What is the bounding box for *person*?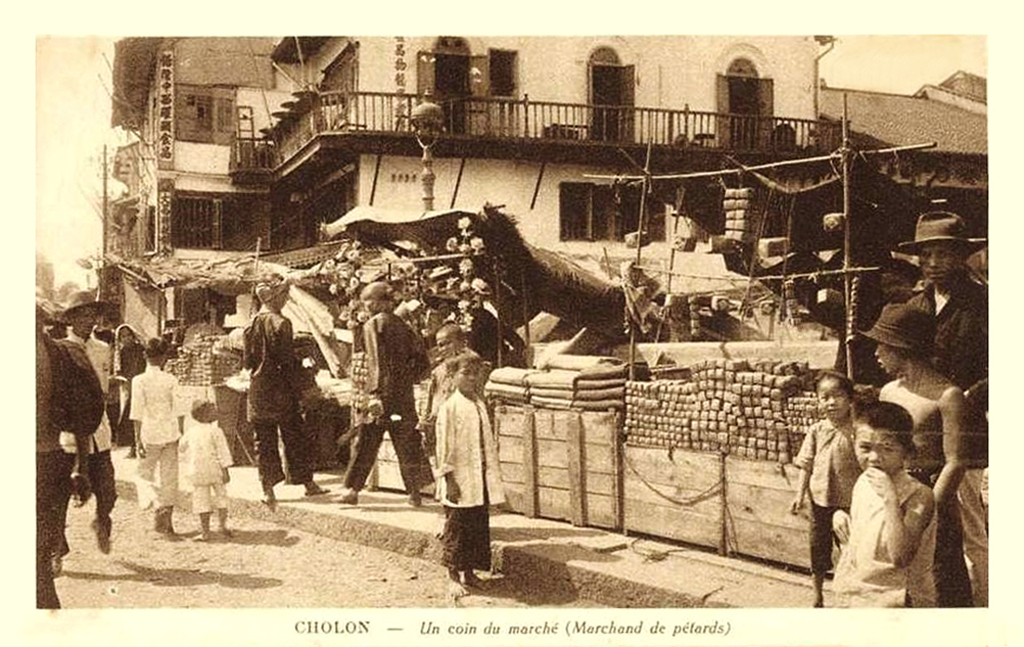
(338,277,437,509).
